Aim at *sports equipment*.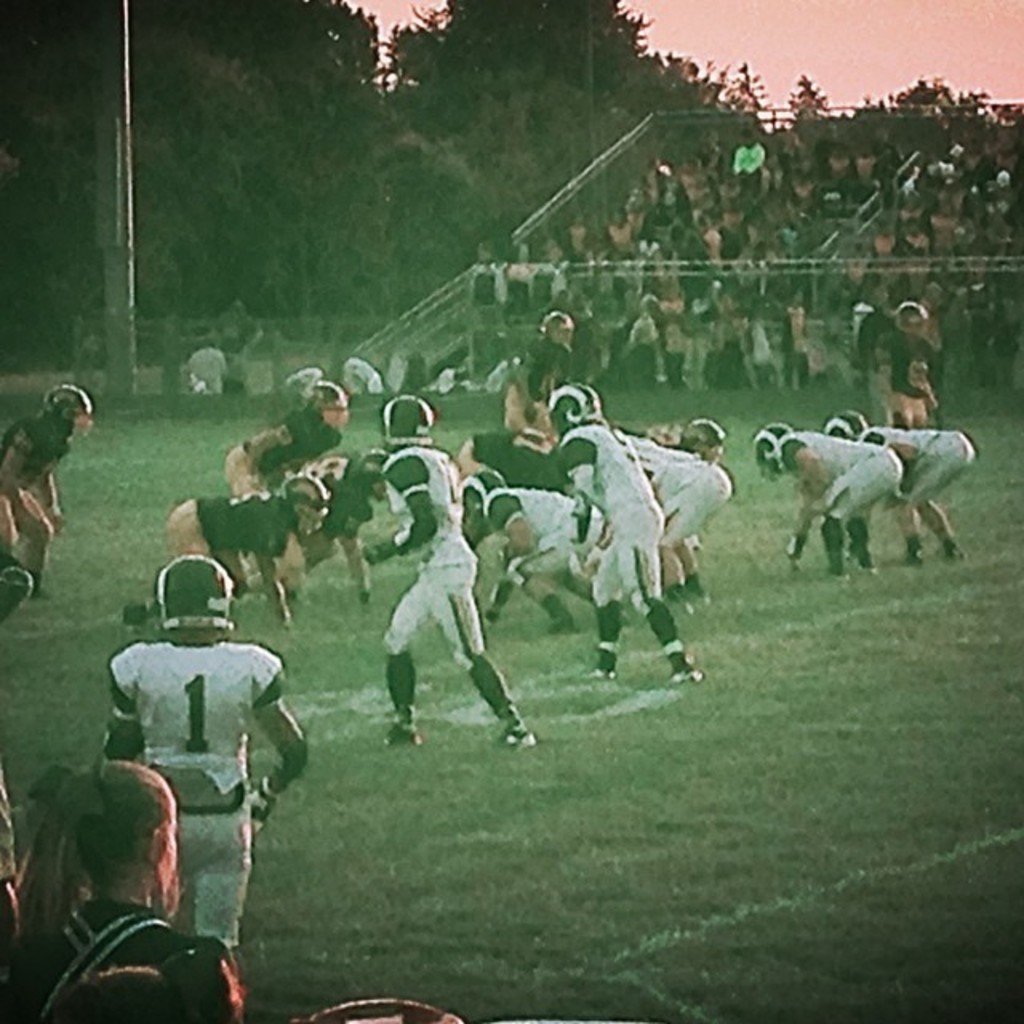
Aimed at <region>158, 549, 240, 630</region>.
